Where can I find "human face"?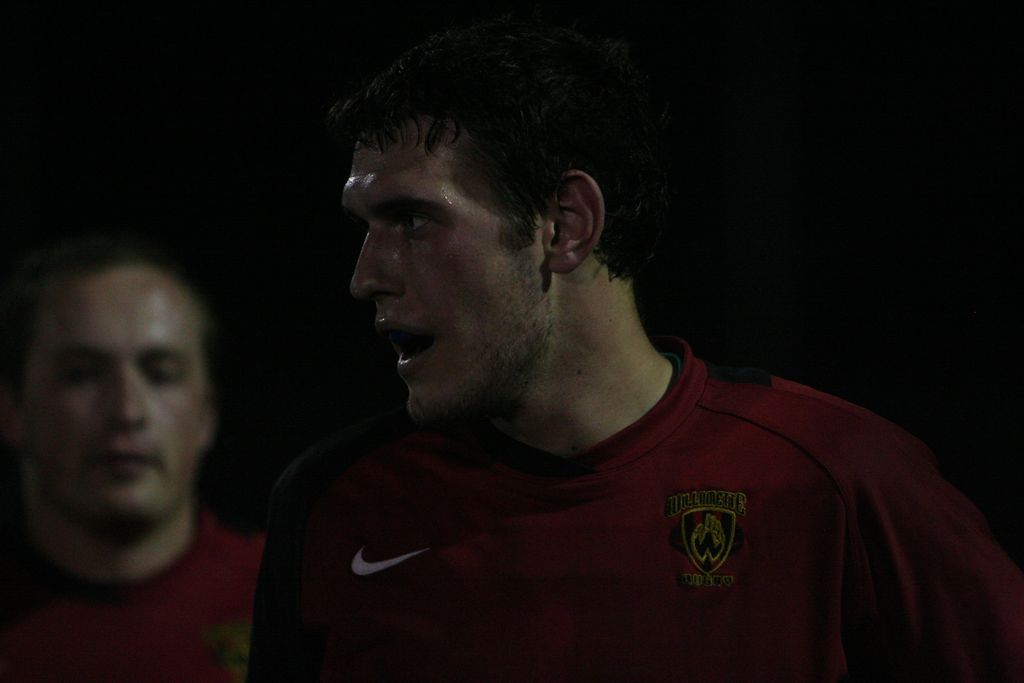
You can find it at 24, 265, 204, 520.
